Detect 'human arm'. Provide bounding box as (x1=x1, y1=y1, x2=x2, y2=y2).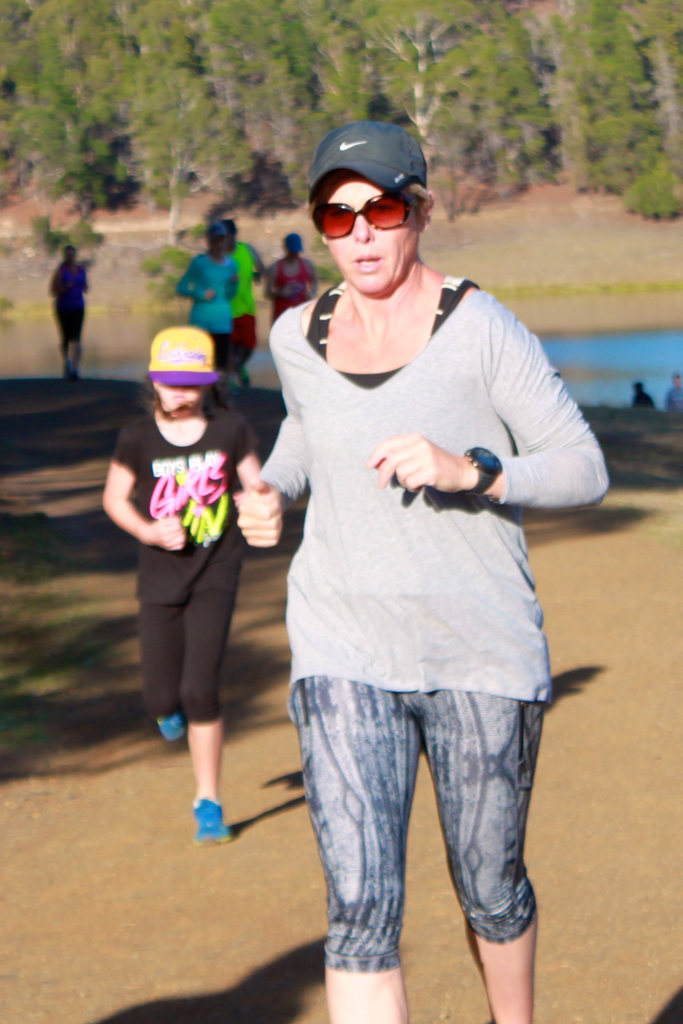
(x1=99, y1=442, x2=186, y2=547).
